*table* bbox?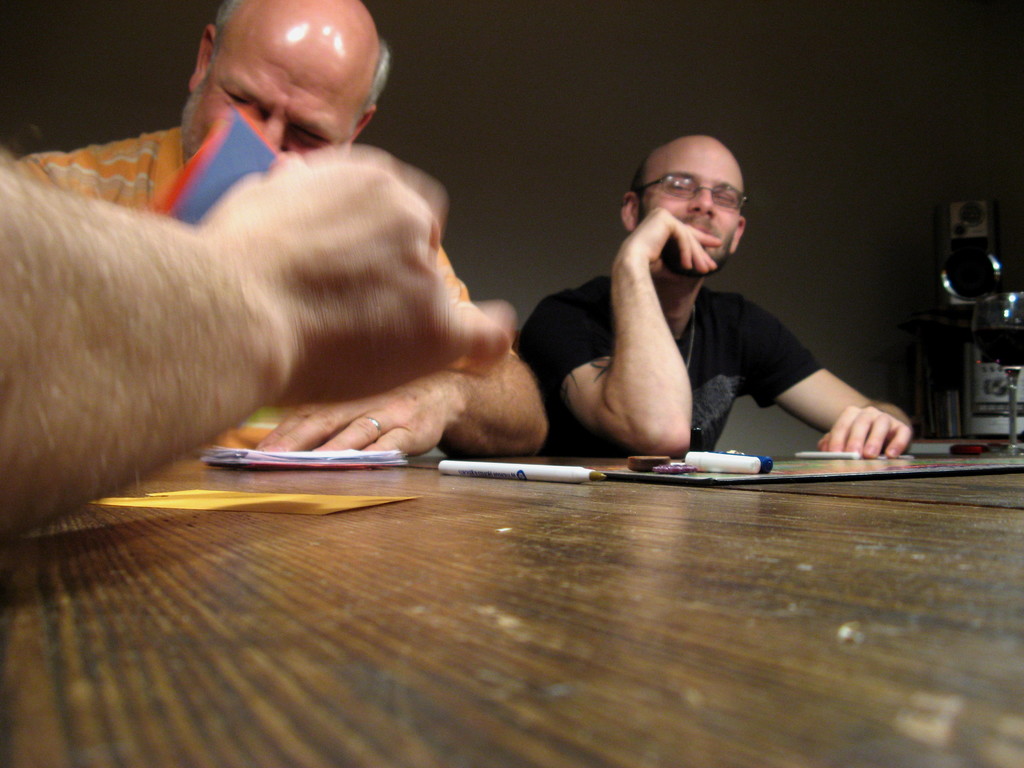
0,365,1023,742
